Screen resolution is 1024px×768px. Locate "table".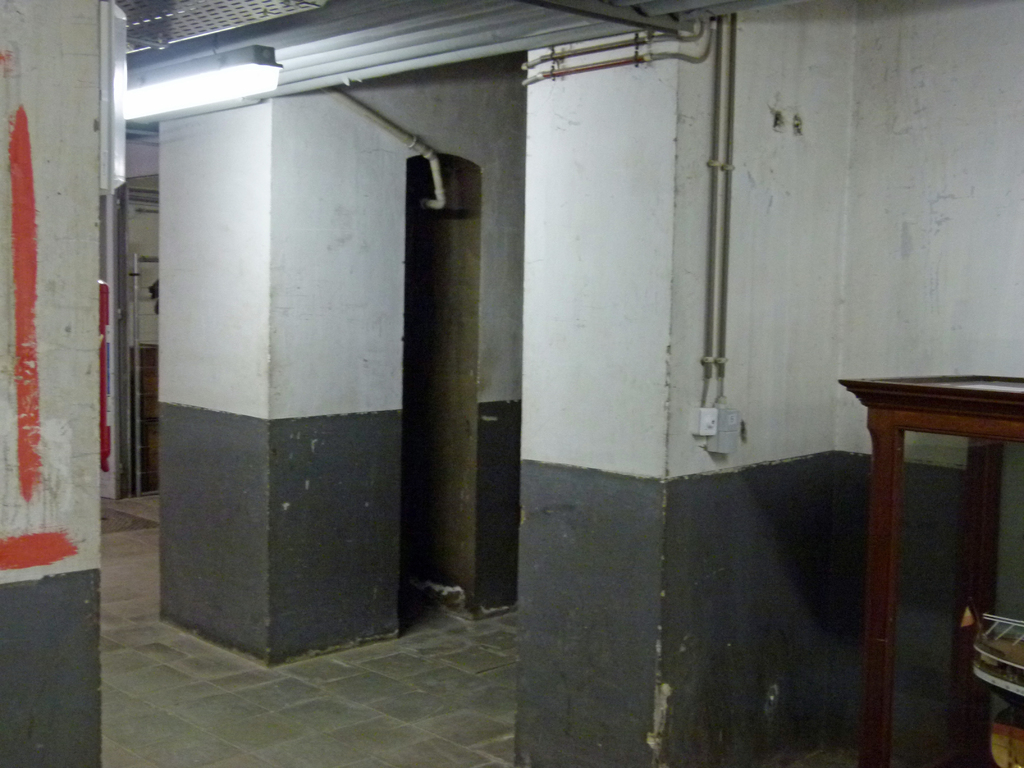
select_region(838, 372, 1023, 767).
